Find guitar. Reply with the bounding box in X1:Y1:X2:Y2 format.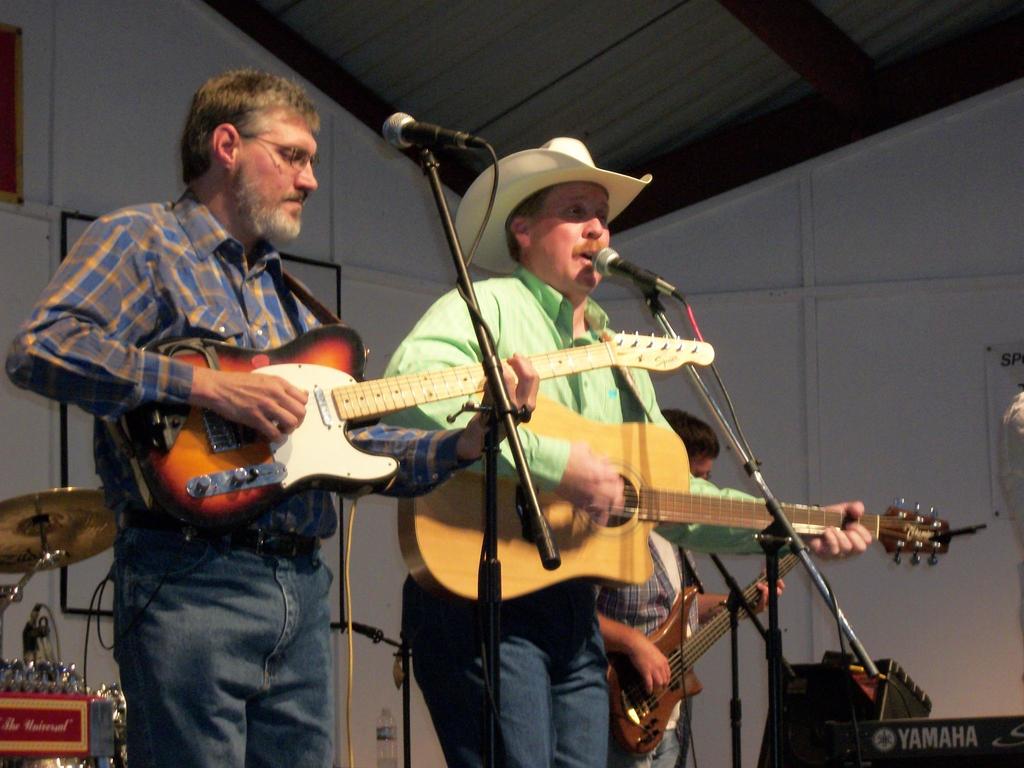
604:559:801:758.
